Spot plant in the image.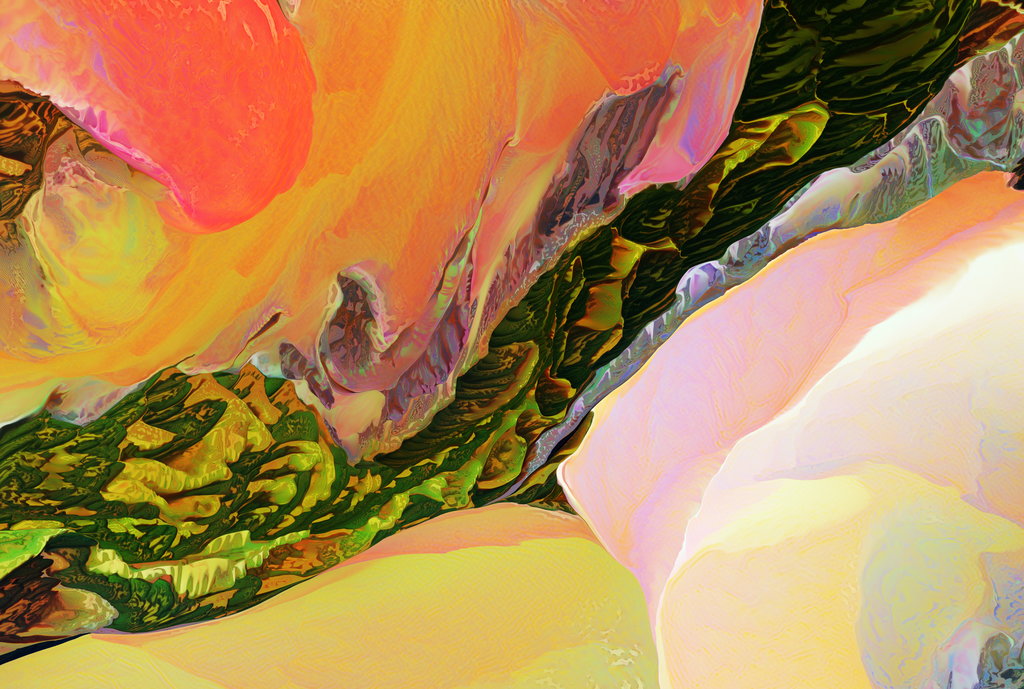
plant found at 0 0 1023 688.
